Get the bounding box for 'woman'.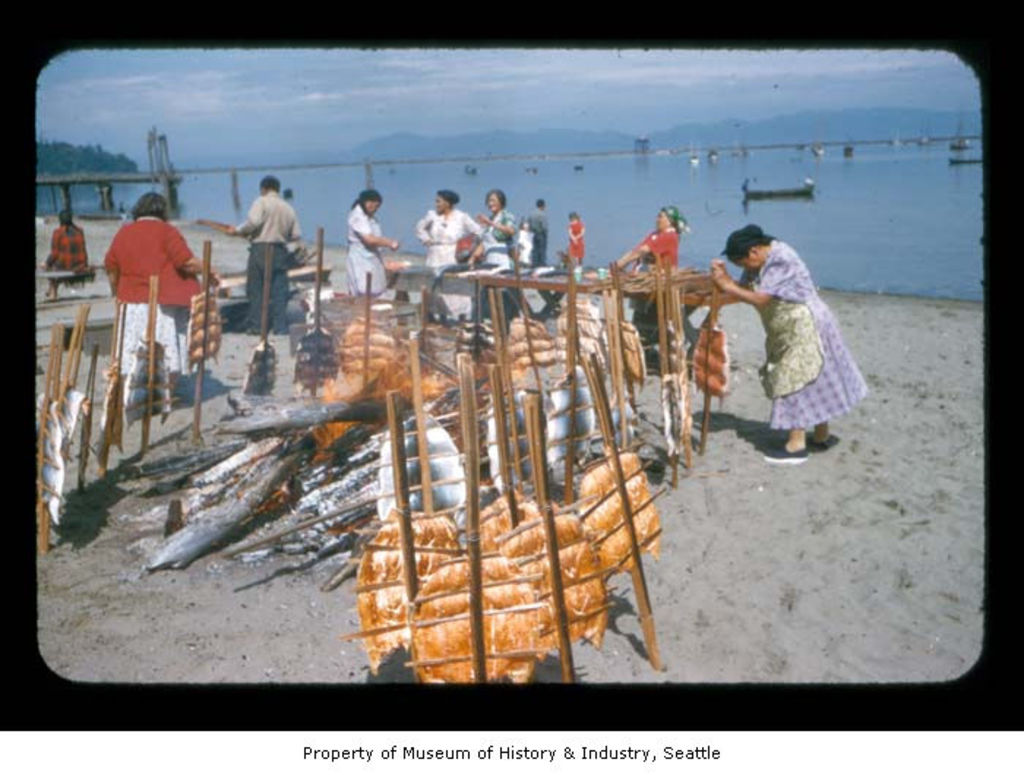
101, 189, 205, 409.
